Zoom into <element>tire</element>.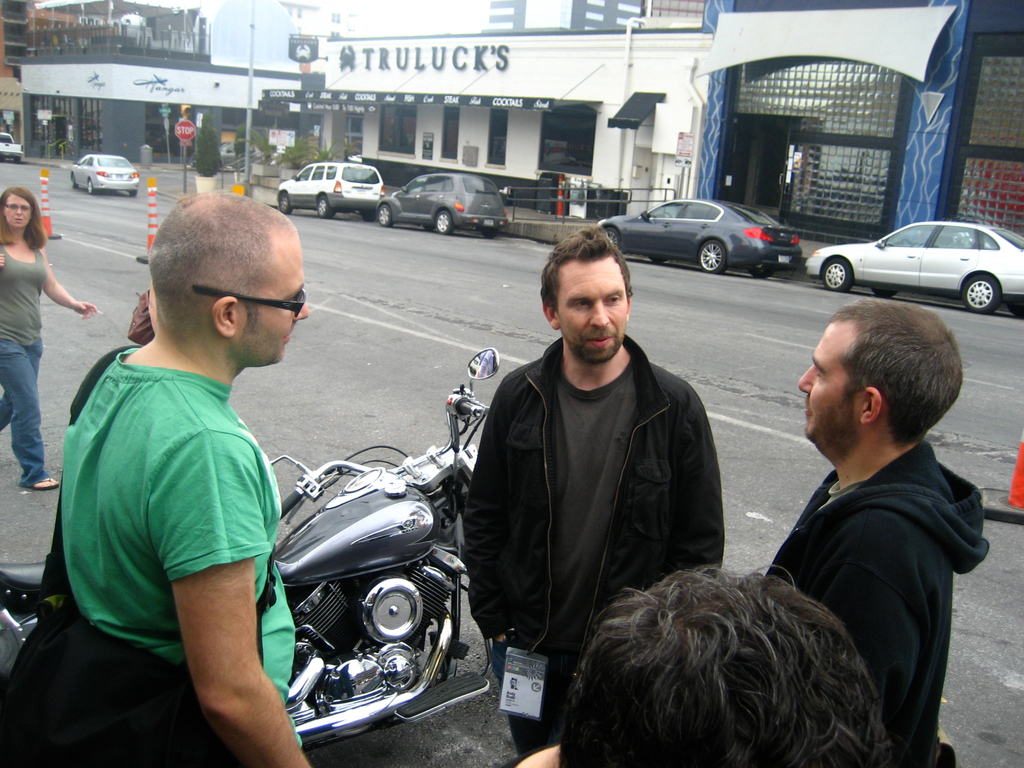
Zoom target: bbox=(483, 230, 494, 241).
